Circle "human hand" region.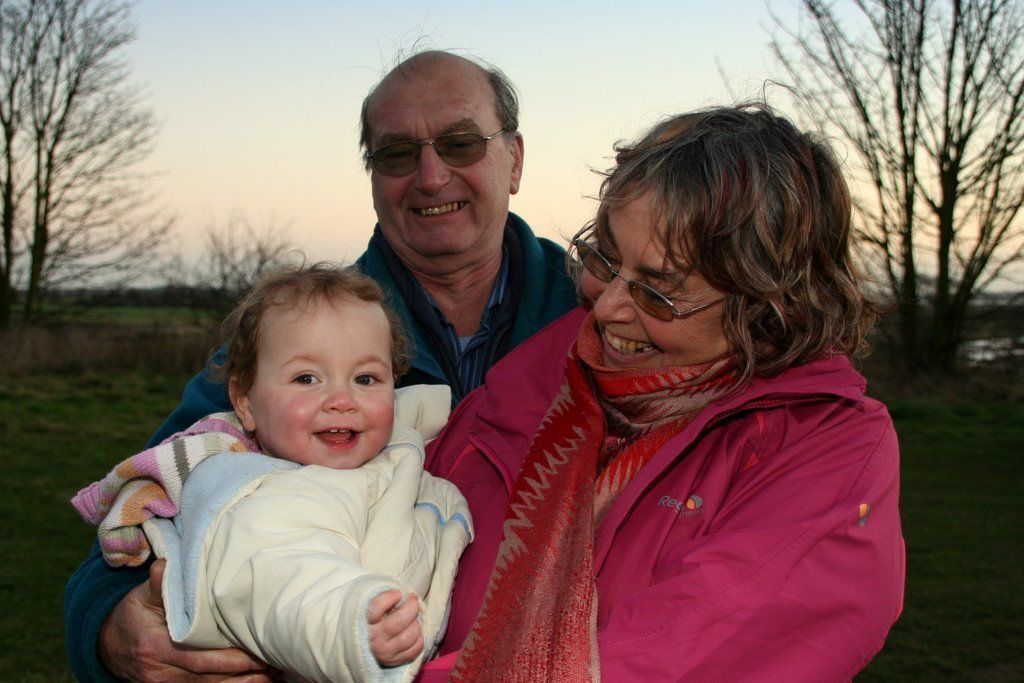
Region: 354:588:425:667.
